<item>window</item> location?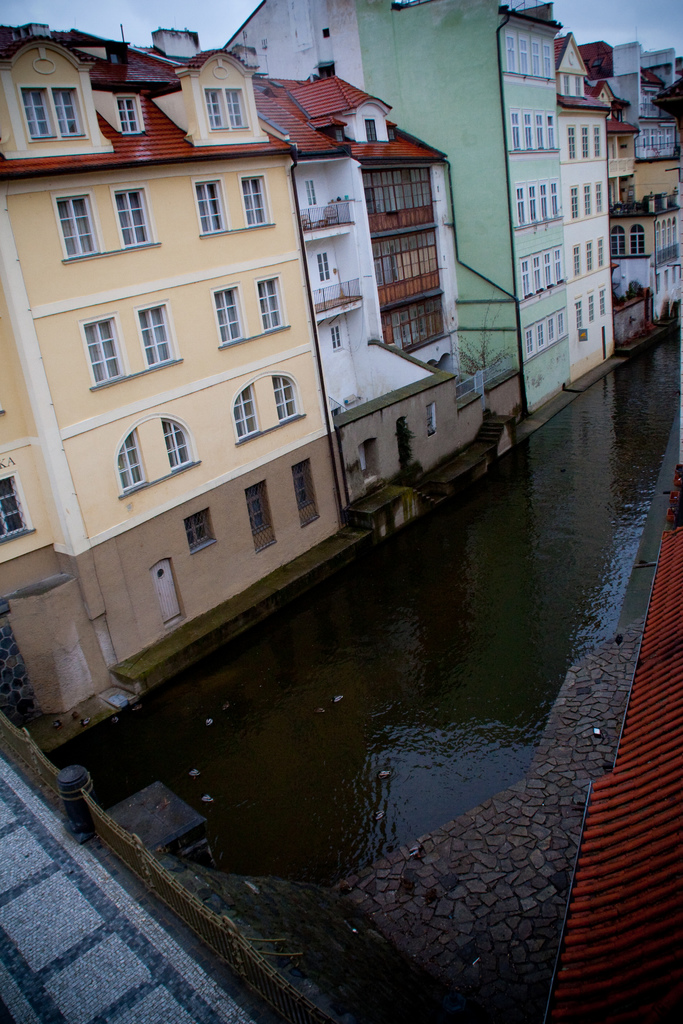
563, 74, 570, 97
